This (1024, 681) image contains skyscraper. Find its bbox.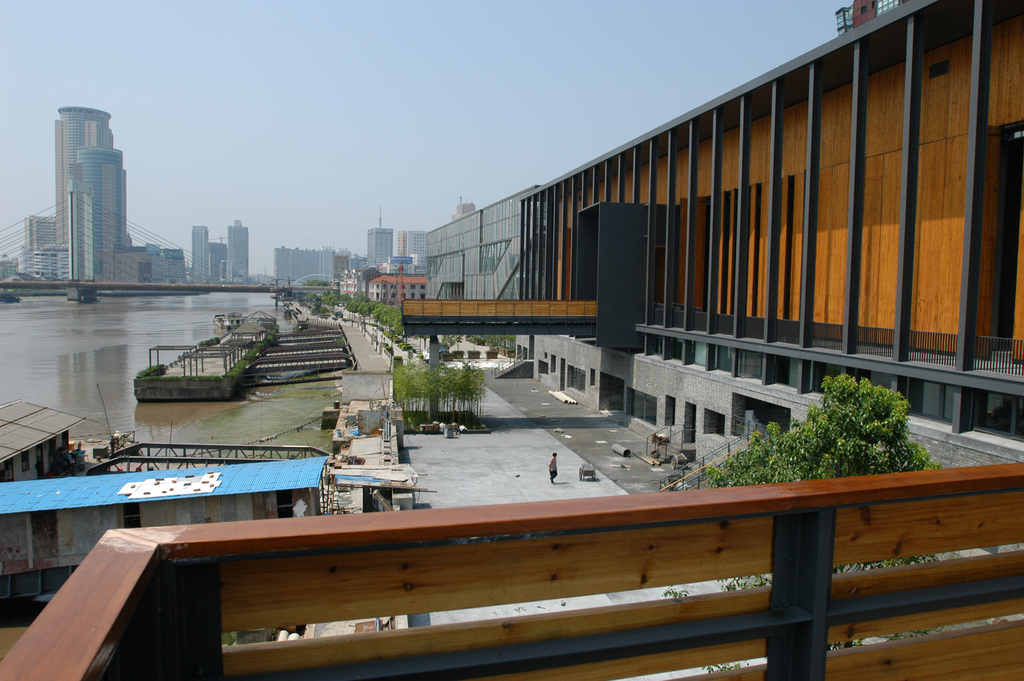
(x1=184, y1=216, x2=211, y2=283).
